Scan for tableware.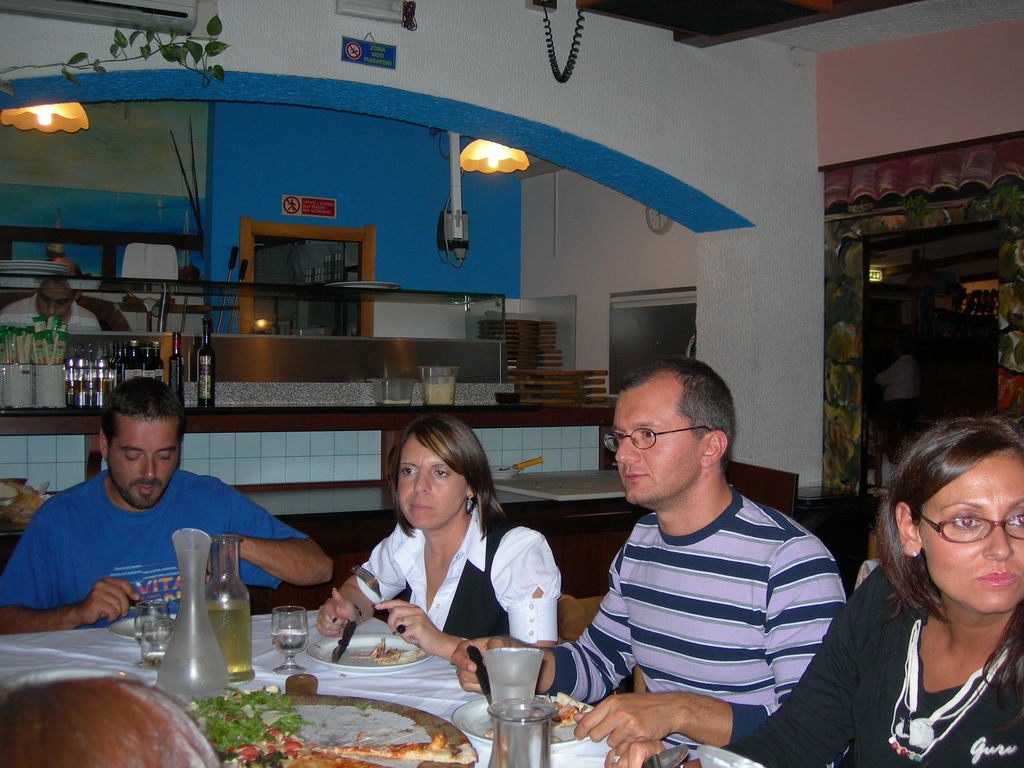
Scan result: x1=443, y1=644, x2=596, y2=749.
